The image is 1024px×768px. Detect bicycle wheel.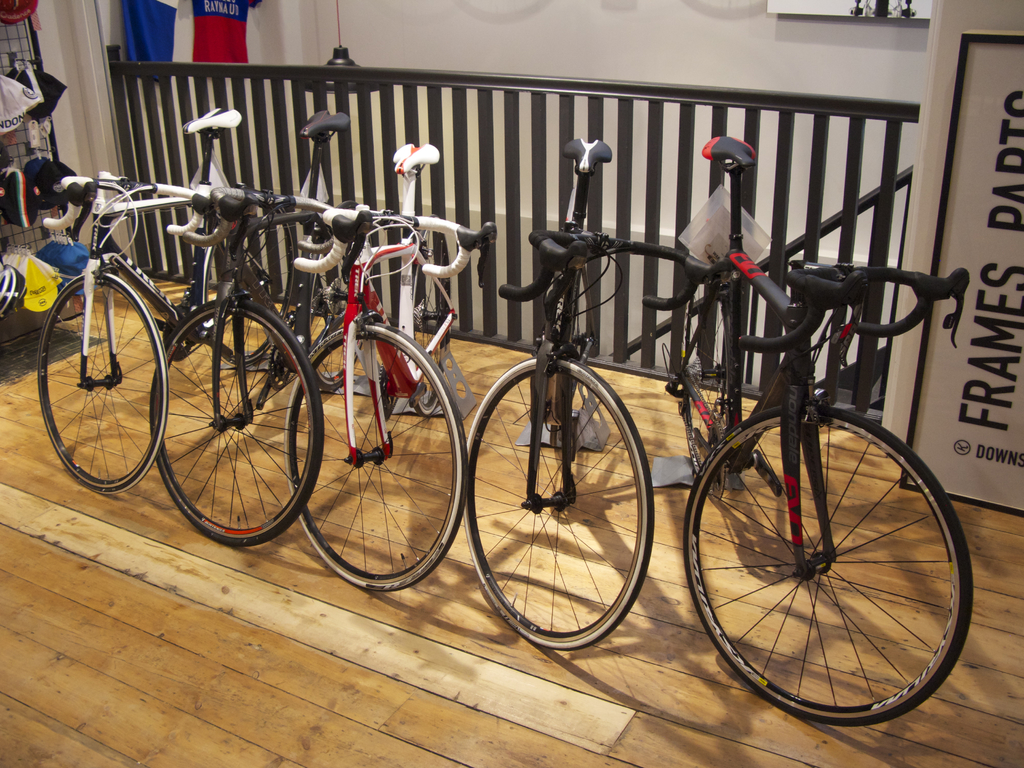
Detection: {"x1": 391, "y1": 234, "x2": 446, "y2": 429}.
